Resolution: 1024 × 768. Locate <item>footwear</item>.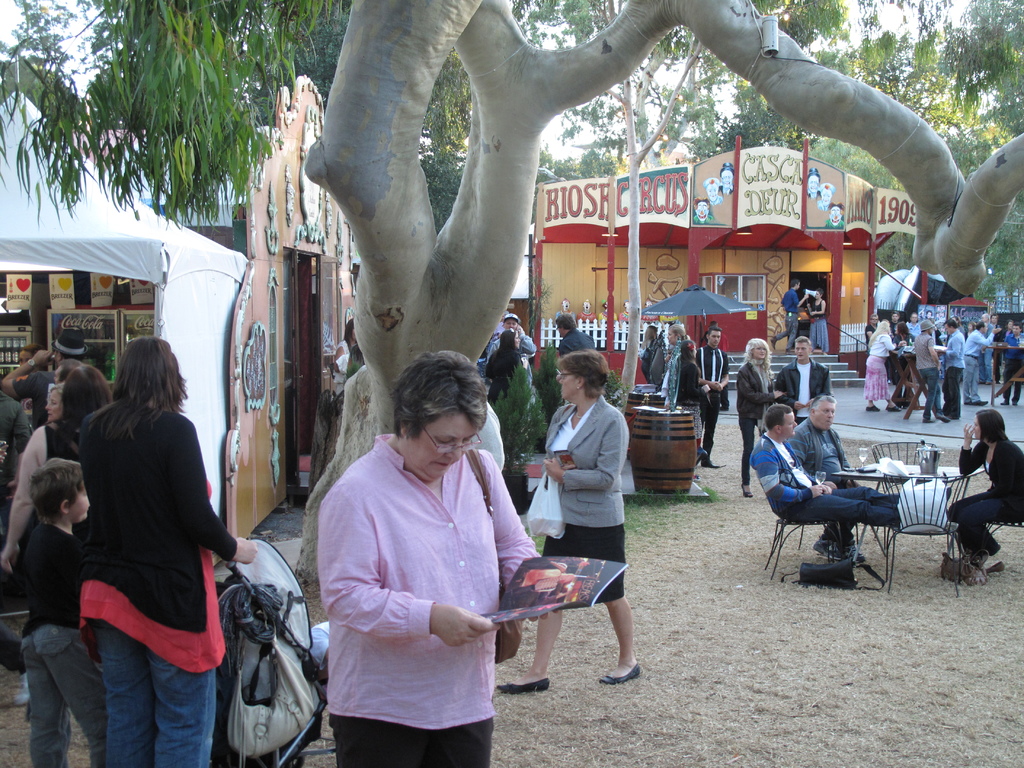
493,673,550,692.
